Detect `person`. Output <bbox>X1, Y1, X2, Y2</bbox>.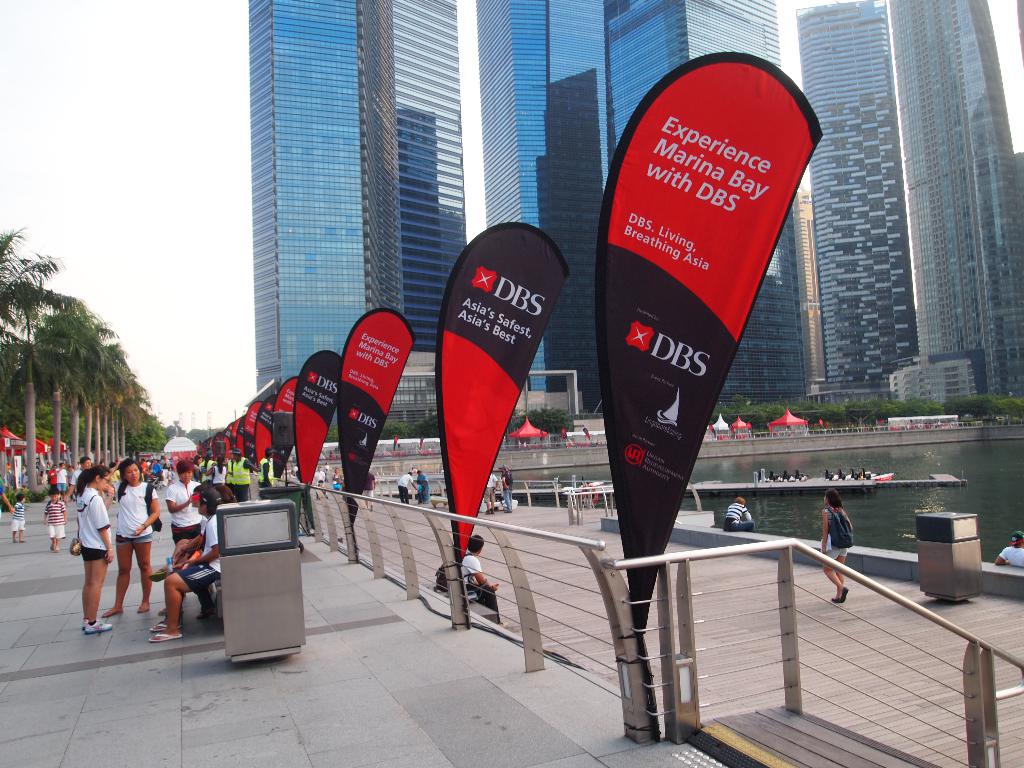
<bbox>726, 498, 758, 535</bbox>.
